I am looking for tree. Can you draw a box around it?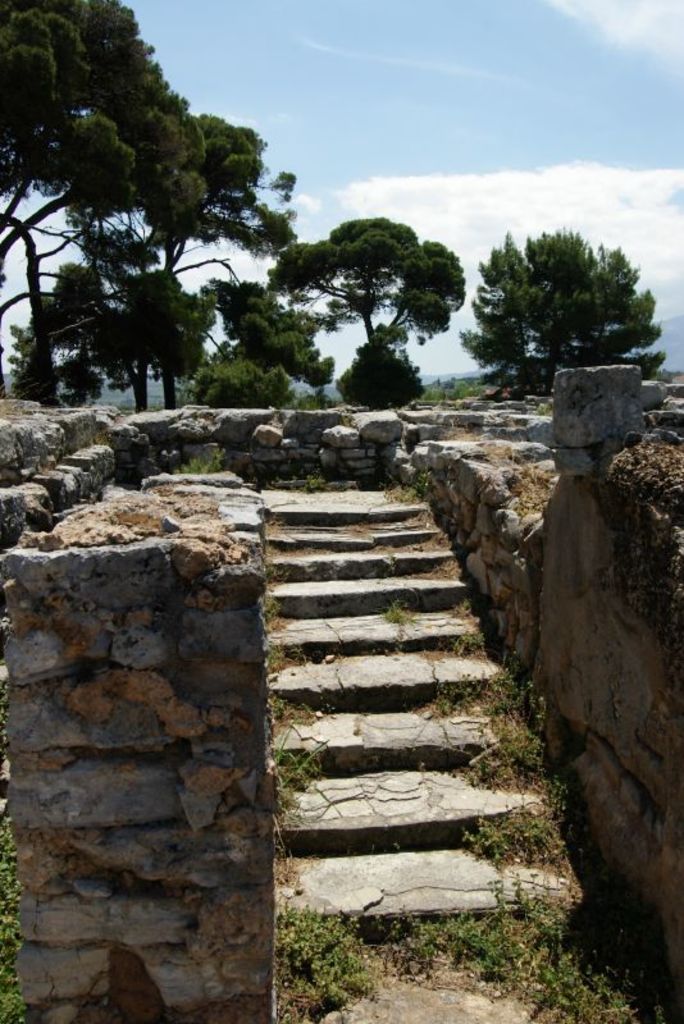
Sure, the bounding box is left=462, top=228, right=678, bottom=402.
